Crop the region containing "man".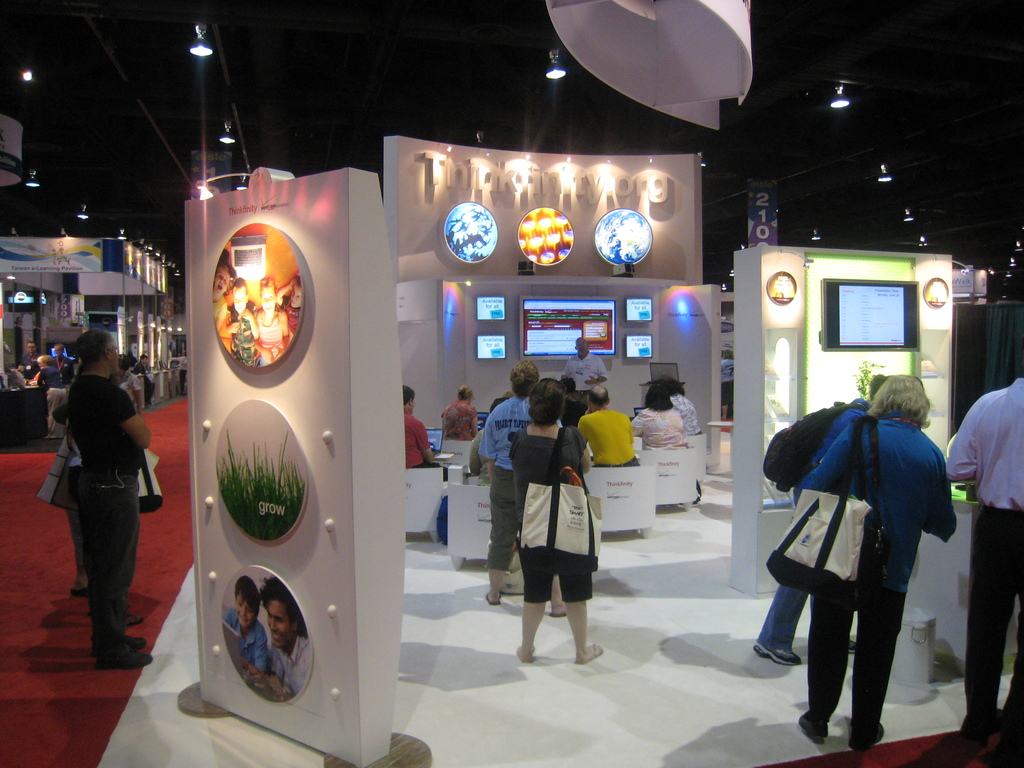
Crop region: 248/578/316/706.
